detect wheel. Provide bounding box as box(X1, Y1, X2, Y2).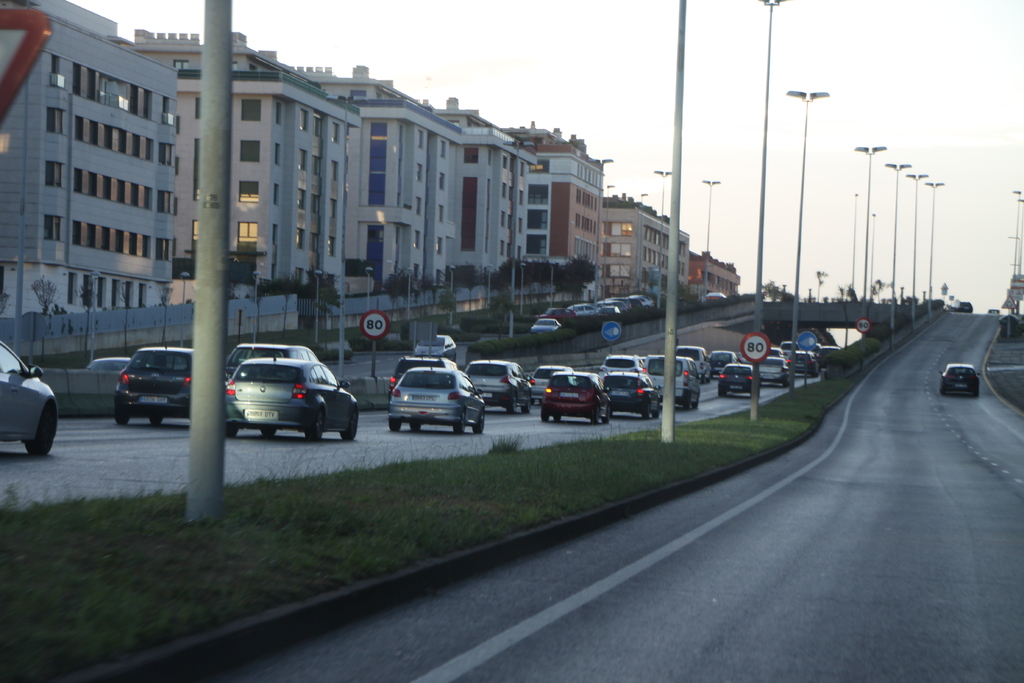
box(652, 406, 662, 419).
